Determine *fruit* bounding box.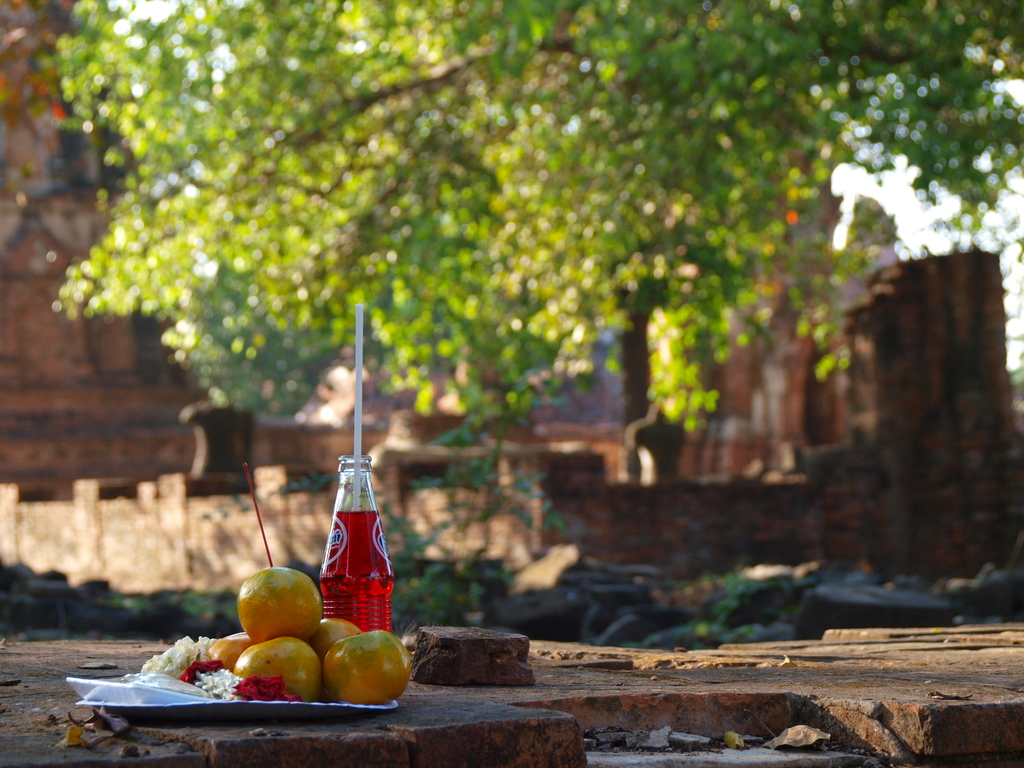
Determined: rect(323, 630, 415, 712).
